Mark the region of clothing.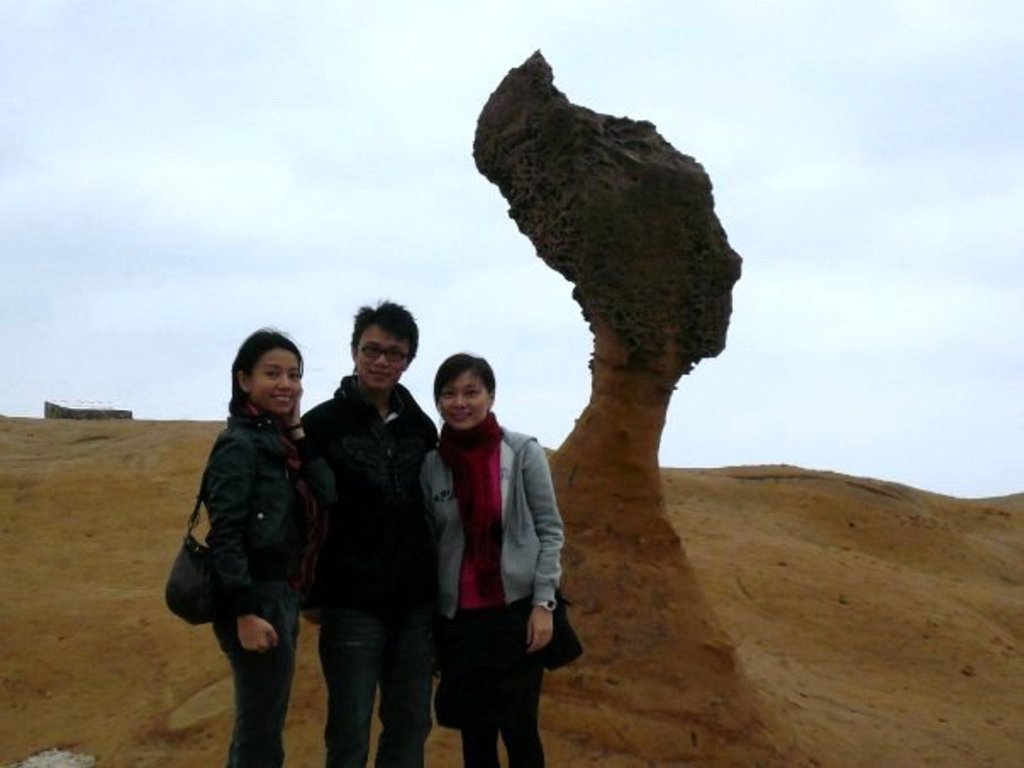
Region: BBox(195, 395, 341, 766).
